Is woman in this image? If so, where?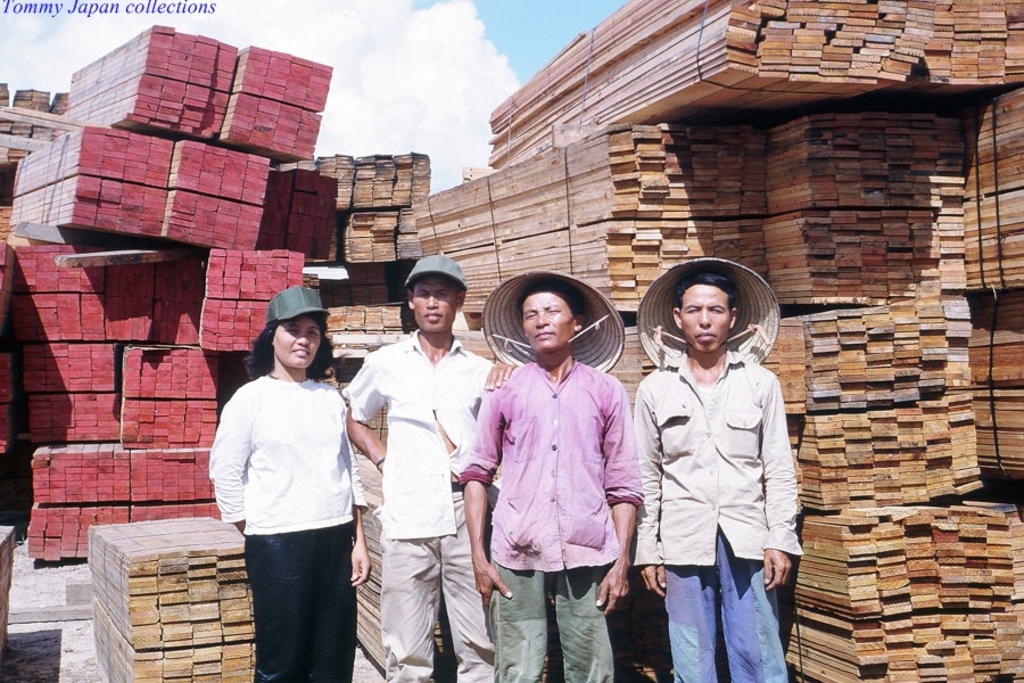
Yes, at box=[206, 283, 371, 682].
